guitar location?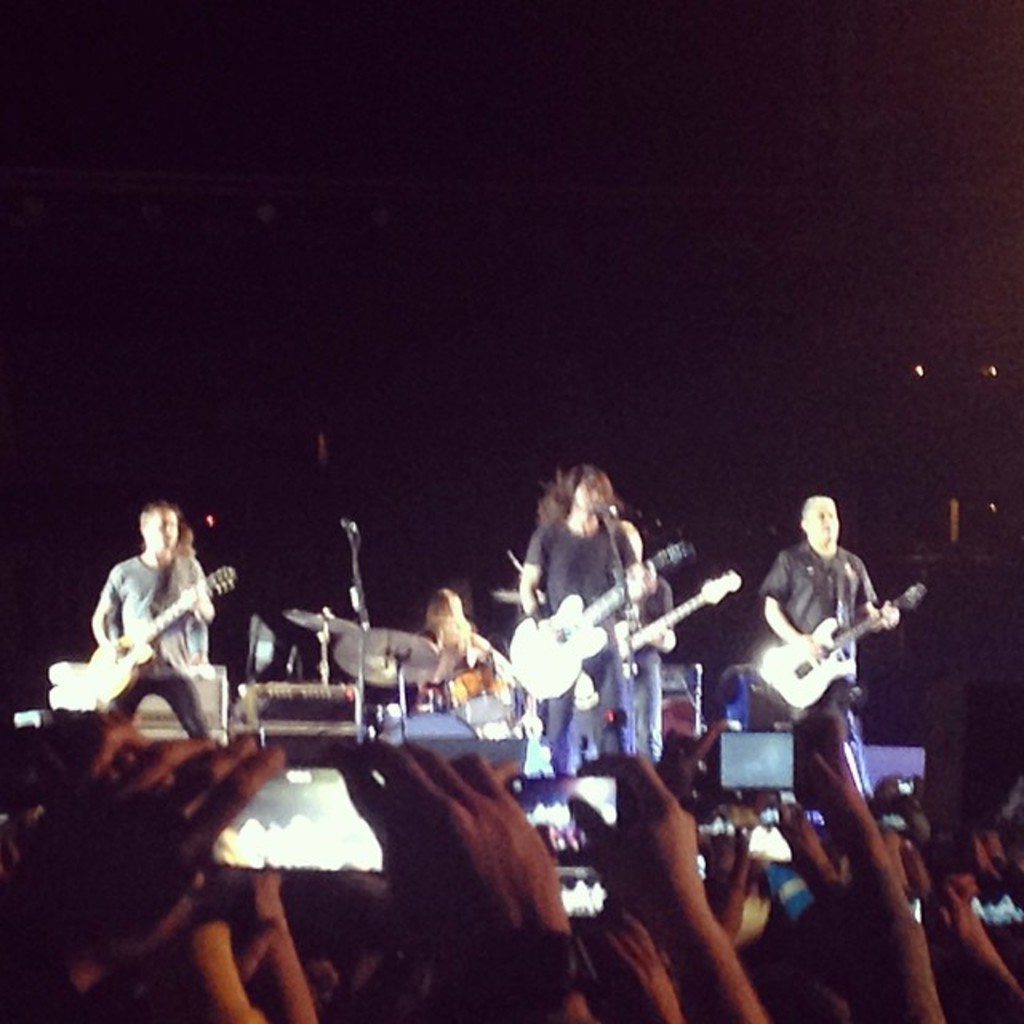
l=507, t=534, r=688, b=701
